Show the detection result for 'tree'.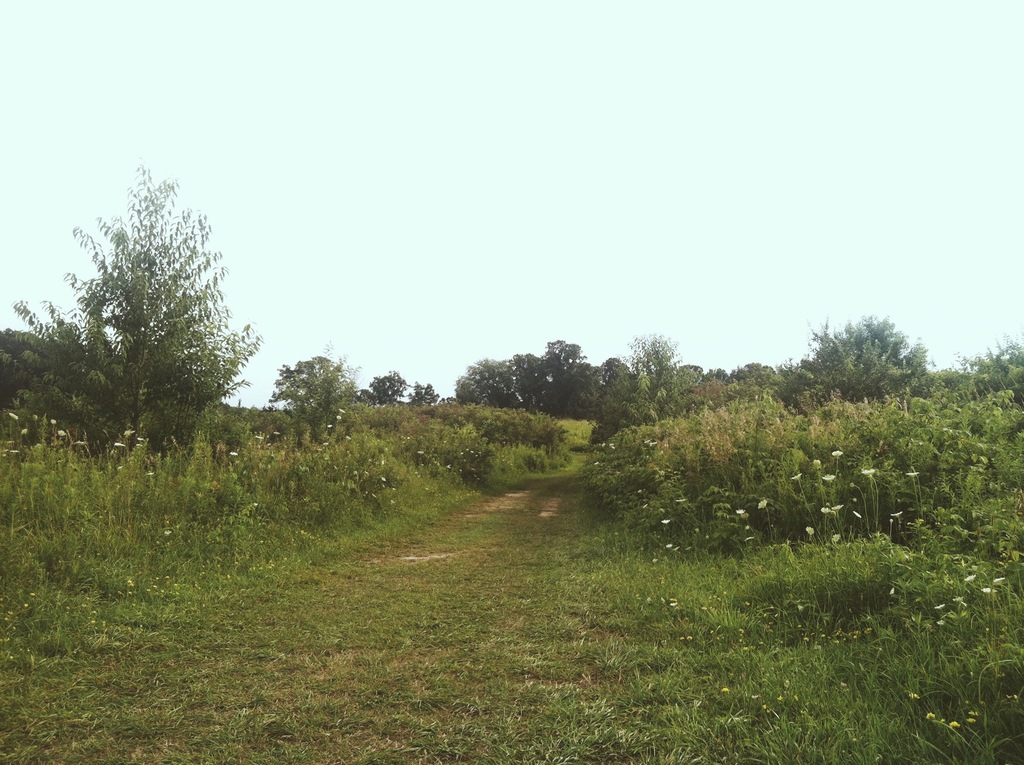
bbox(261, 348, 360, 446).
